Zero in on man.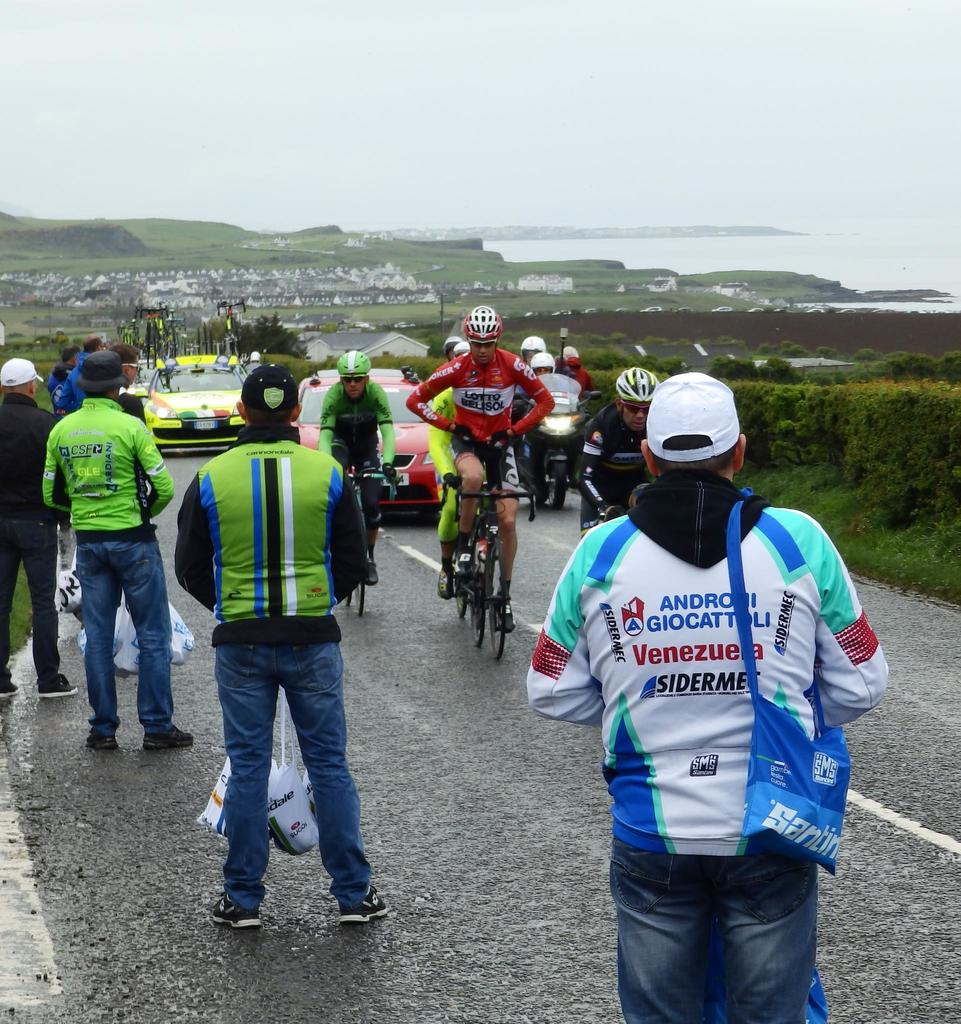
Zeroed in: [0, 354, 62, 704].
